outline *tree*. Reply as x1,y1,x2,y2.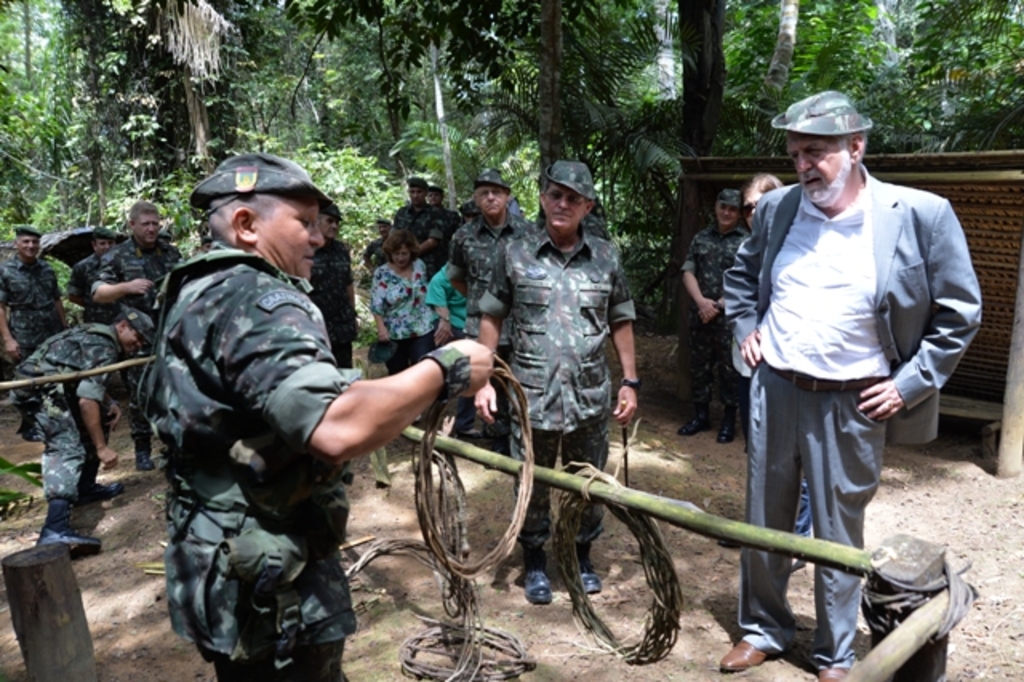
661,0,742,234.
